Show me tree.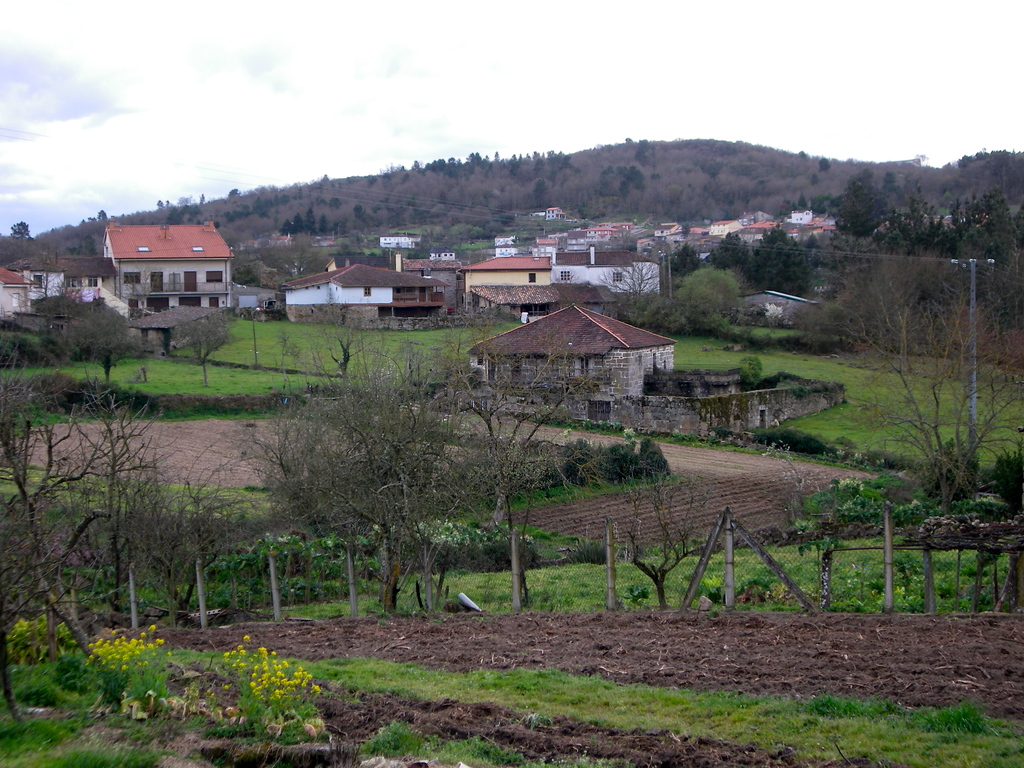
tree is here: 210 346 456 611.
